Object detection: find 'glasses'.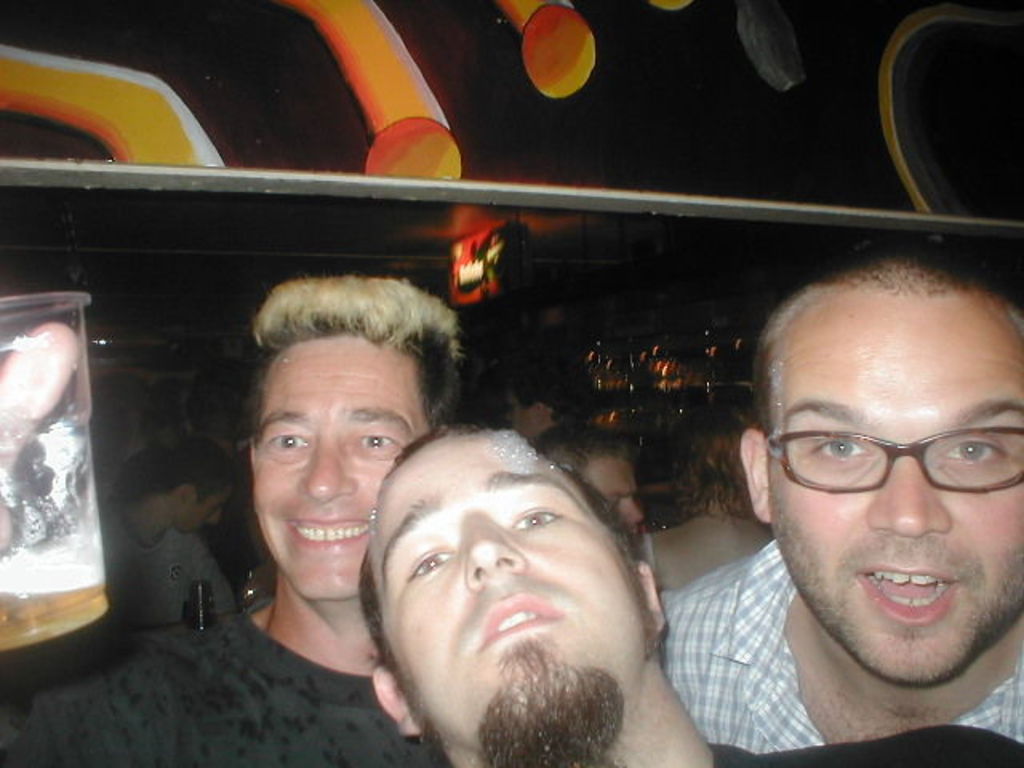
760:426:1022:499.
